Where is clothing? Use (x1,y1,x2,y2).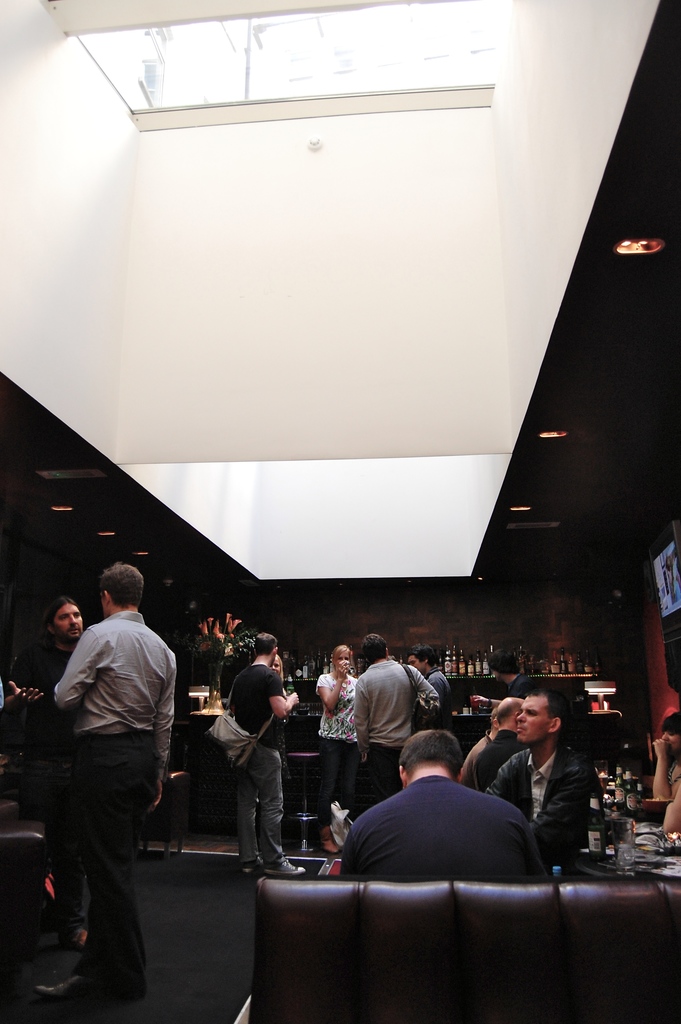
(8,643,85,943).
